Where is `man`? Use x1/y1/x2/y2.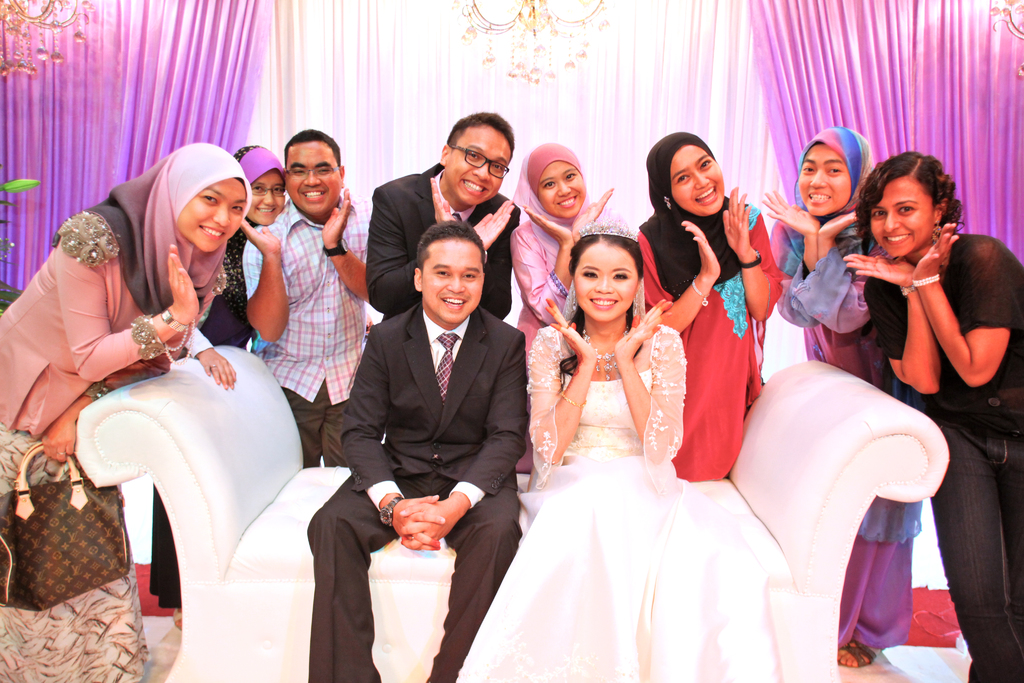
330/195/537/661.
